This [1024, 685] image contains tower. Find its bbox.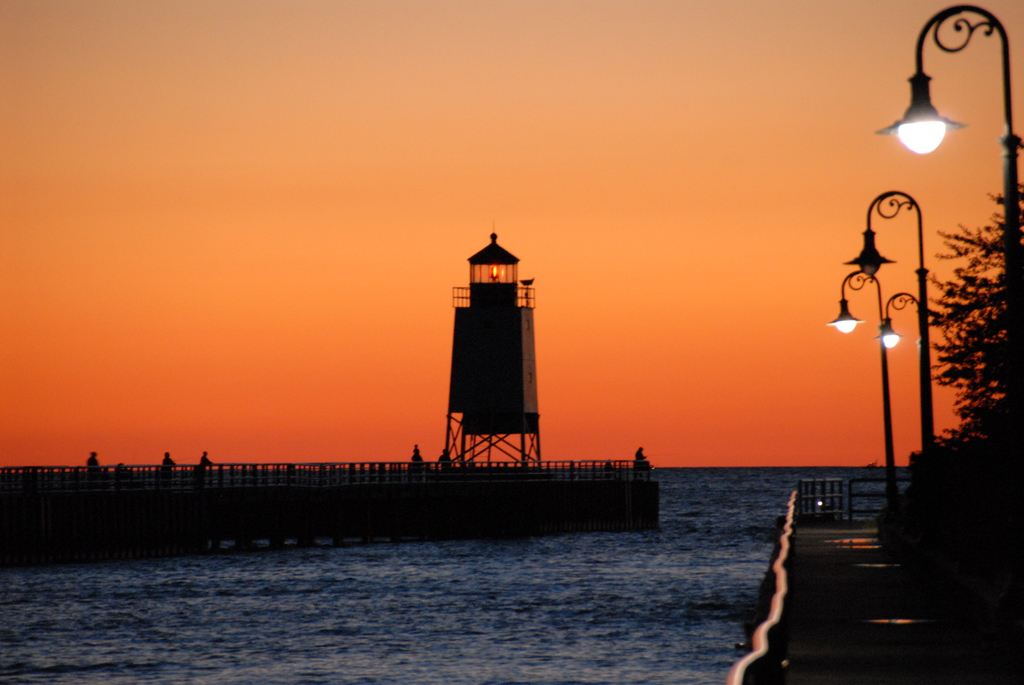
430 242 535 459.
